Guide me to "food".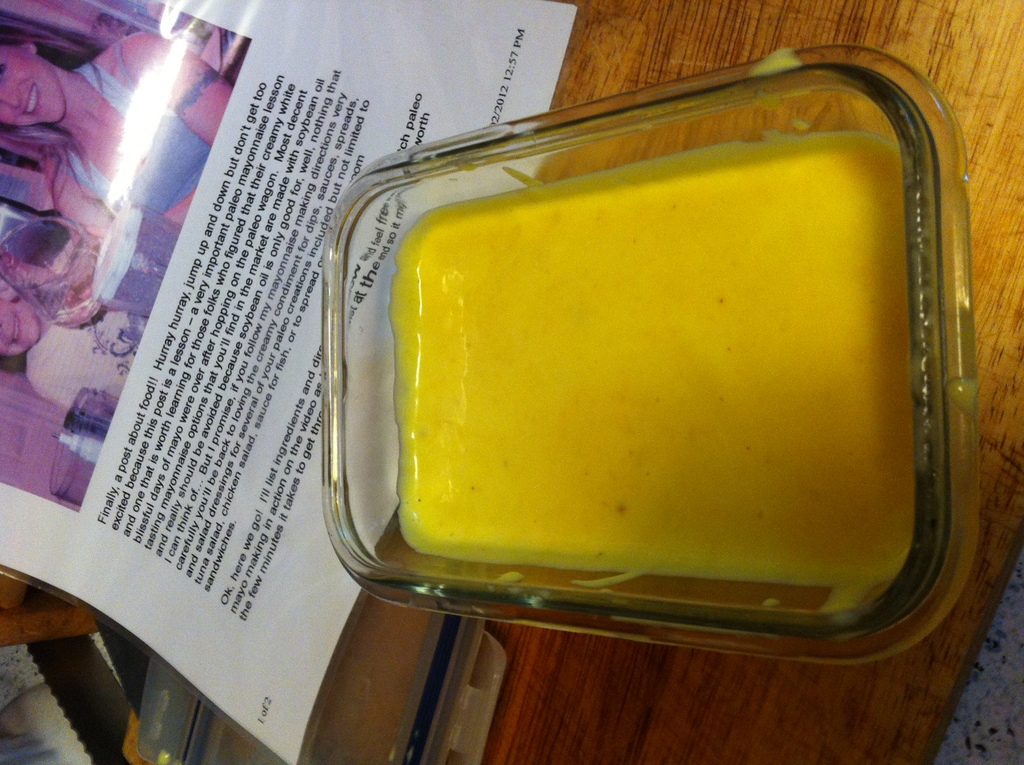
Guidance: {"x1": 392, "y1": 100, "x2": 943, "y2": 625}.
